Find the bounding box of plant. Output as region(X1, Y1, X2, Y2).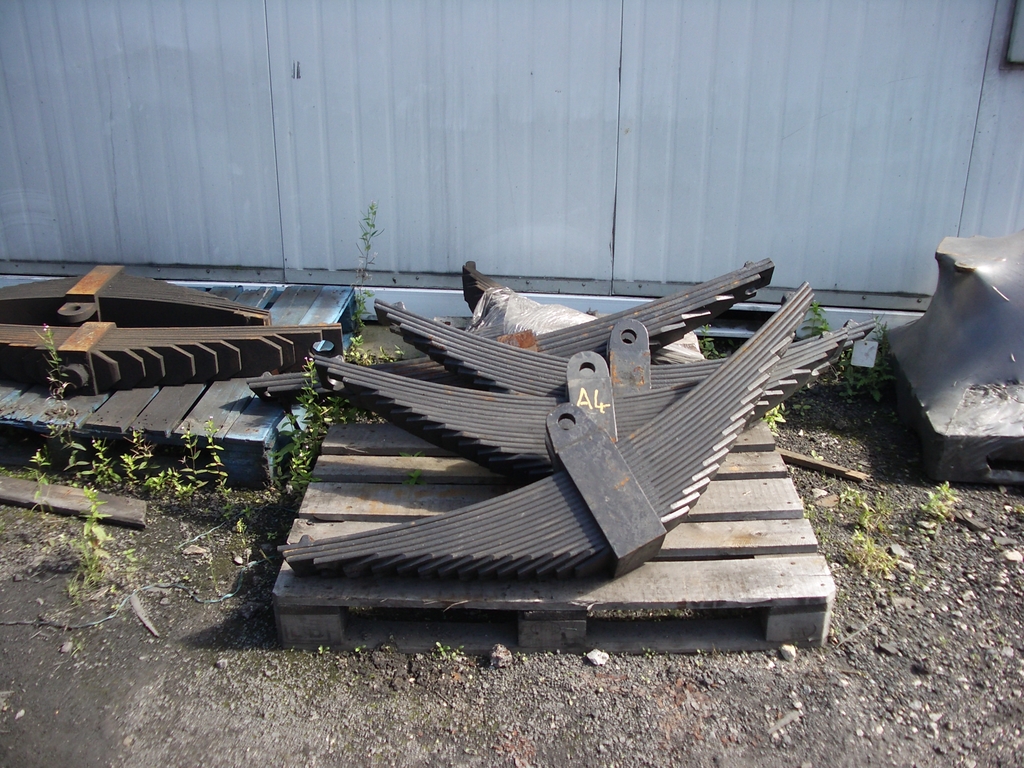
region(144, 463, 186, 497).
